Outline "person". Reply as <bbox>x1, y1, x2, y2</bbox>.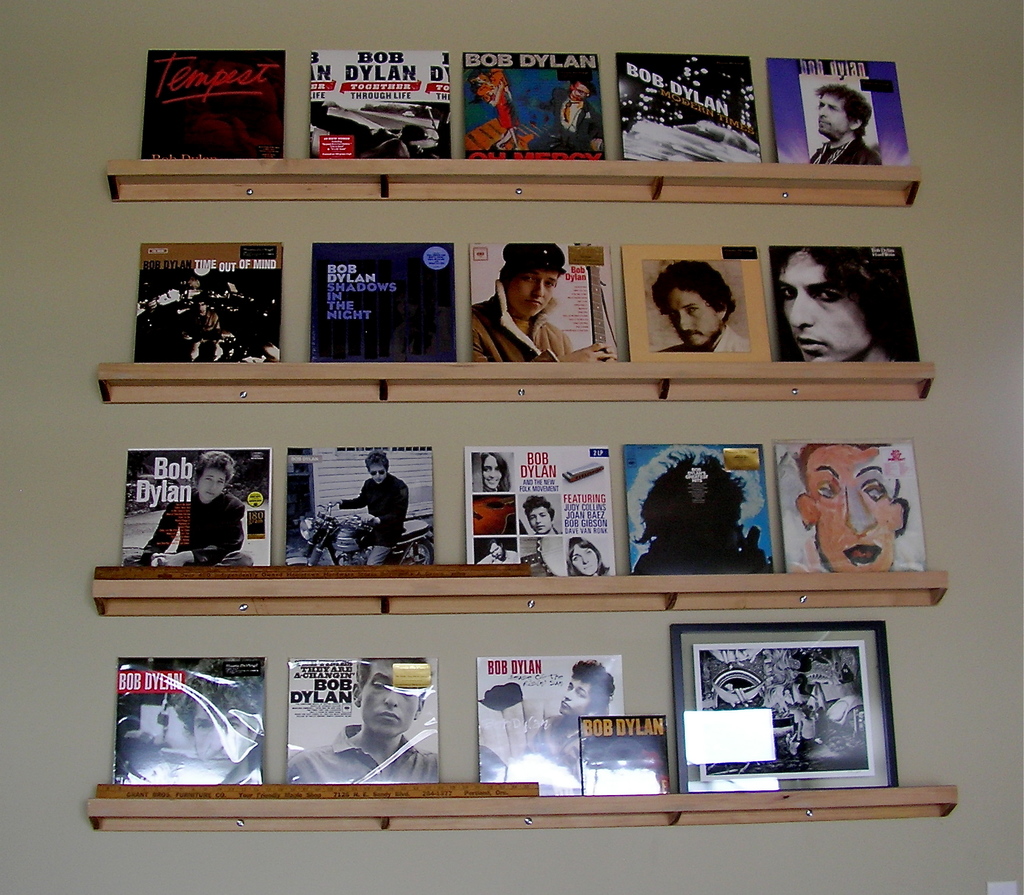
<bbox>467, 68, 520, 148</bbox>.
